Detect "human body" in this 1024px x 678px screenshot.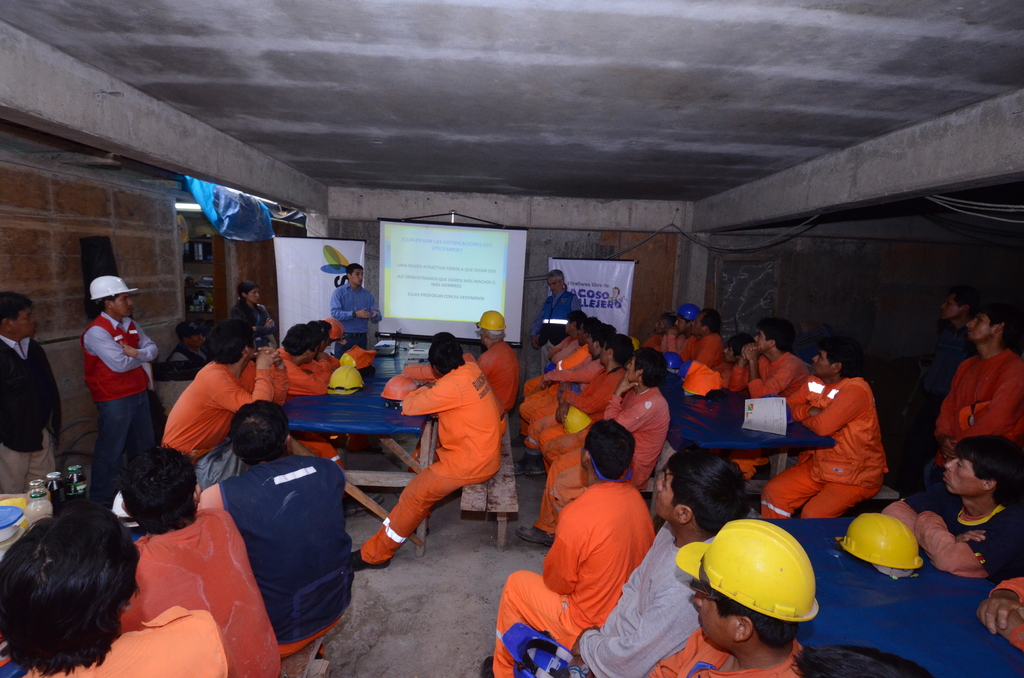
Detection: [left=225, top=302, right=273, bottom=339].
